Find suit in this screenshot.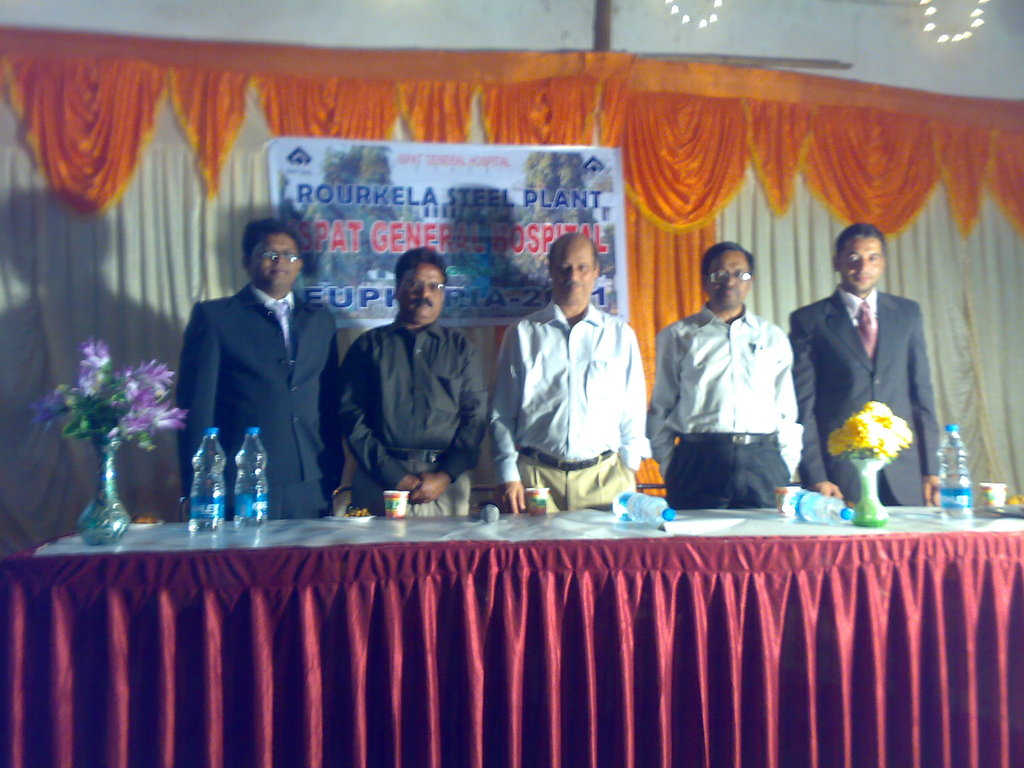
The bounding box for suit is crop(175, 280, 340, 520).
